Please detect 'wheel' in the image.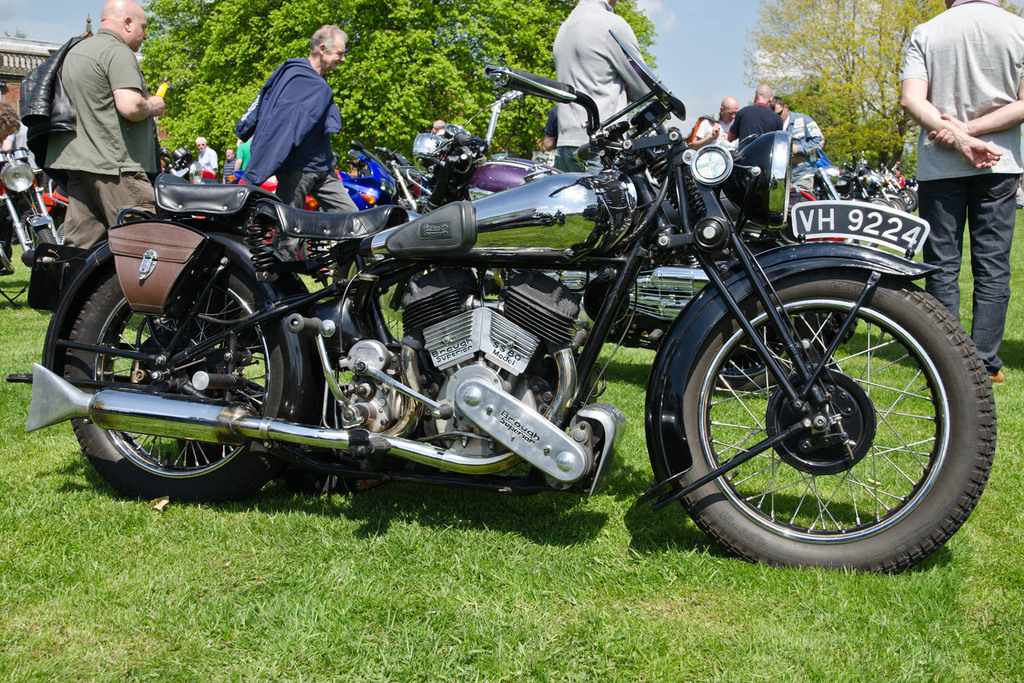
bbox=(712, 320, 794, 396).
